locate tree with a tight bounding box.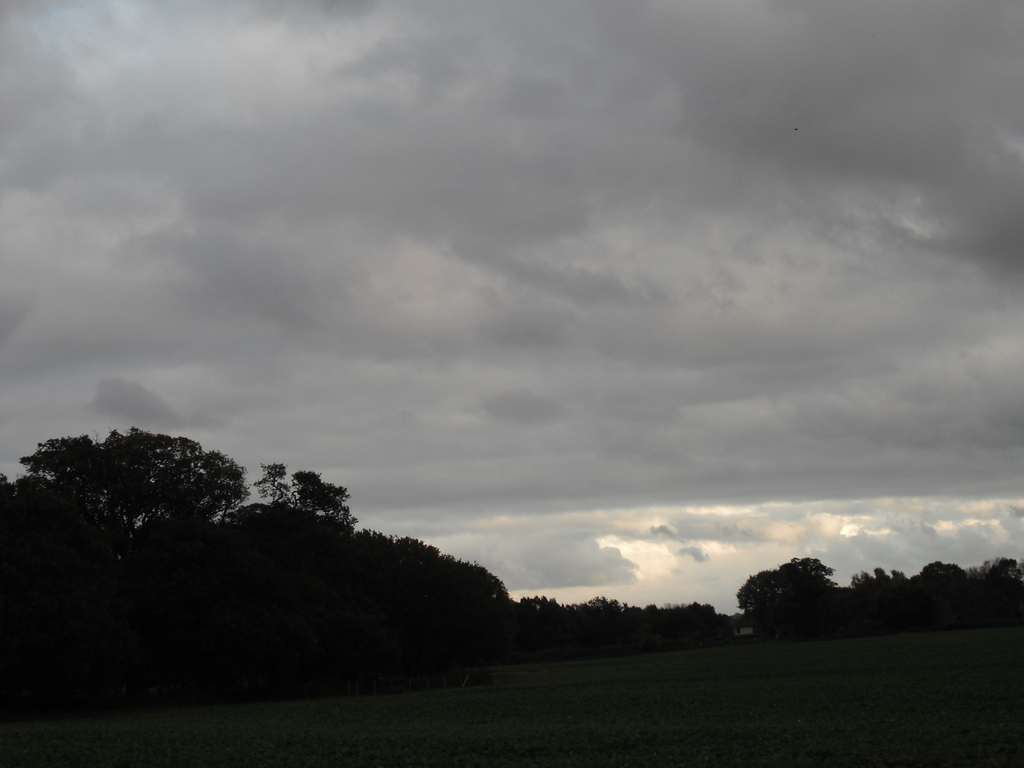
Rect(19, 413, 311, 628).
